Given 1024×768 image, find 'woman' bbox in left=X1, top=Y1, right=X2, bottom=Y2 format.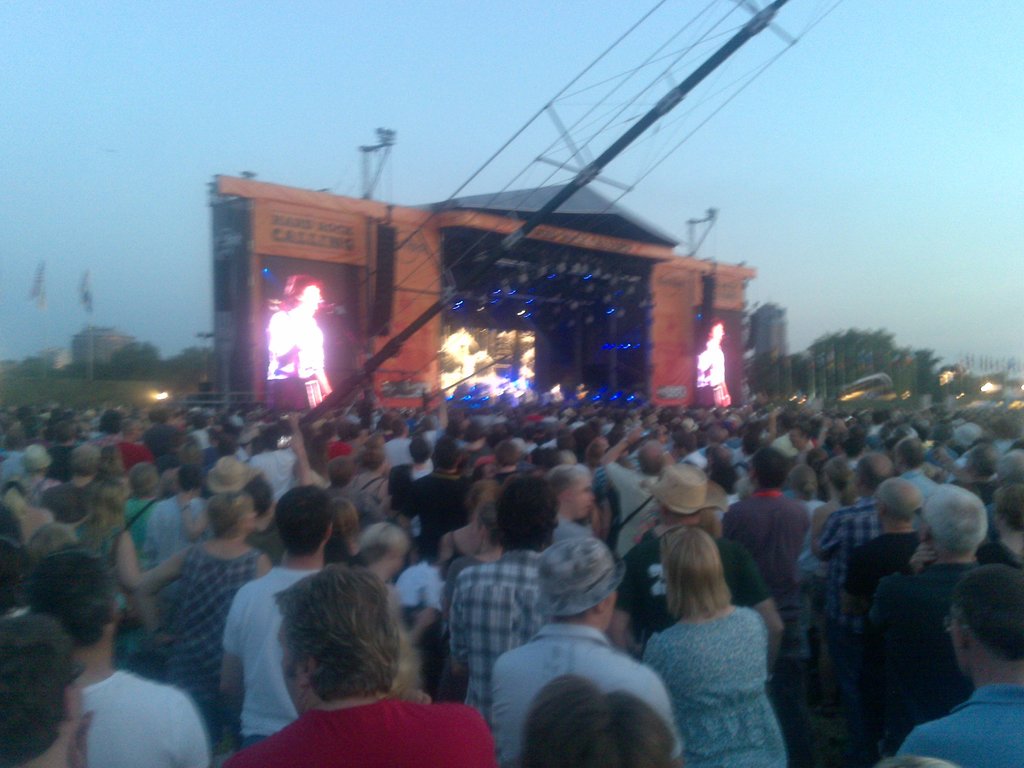
left=435, top=491, right=513, bottom=705.
